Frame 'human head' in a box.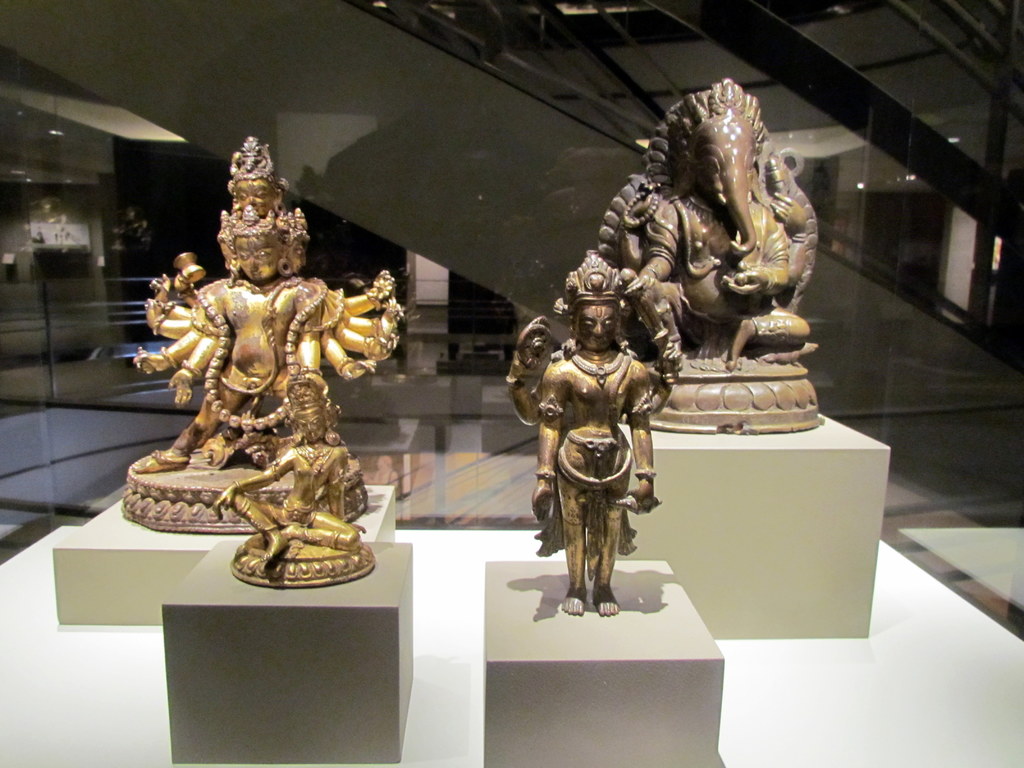
region(210, 141, 314, 285).
